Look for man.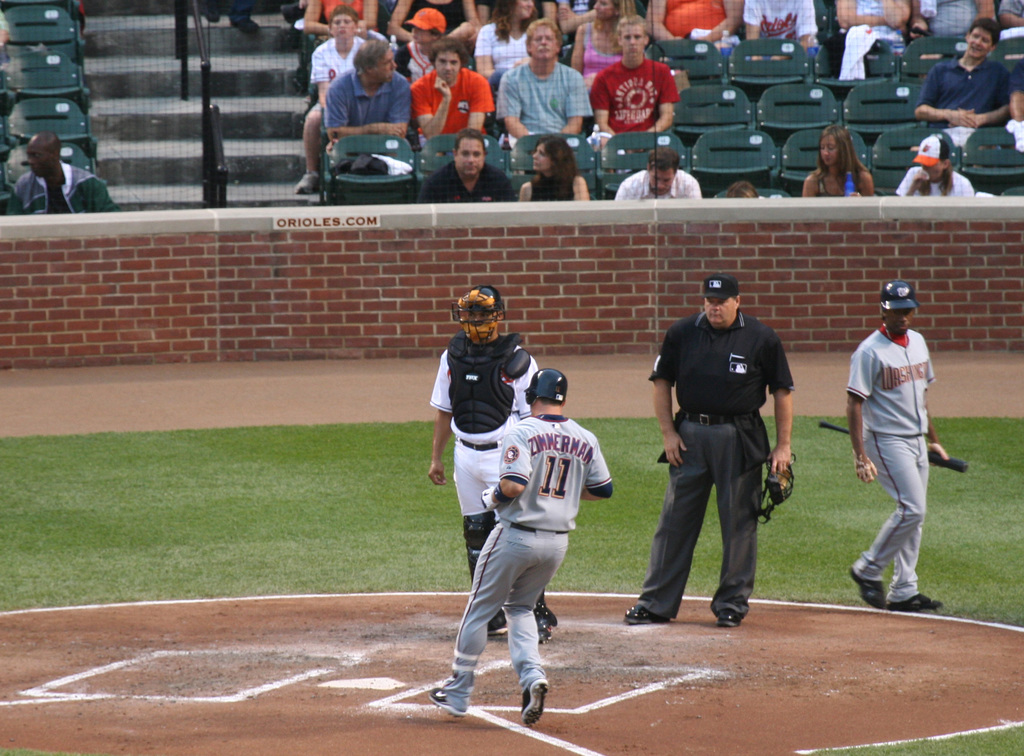
Found: (x1=497, y1=20, x2=597, y2=139).
